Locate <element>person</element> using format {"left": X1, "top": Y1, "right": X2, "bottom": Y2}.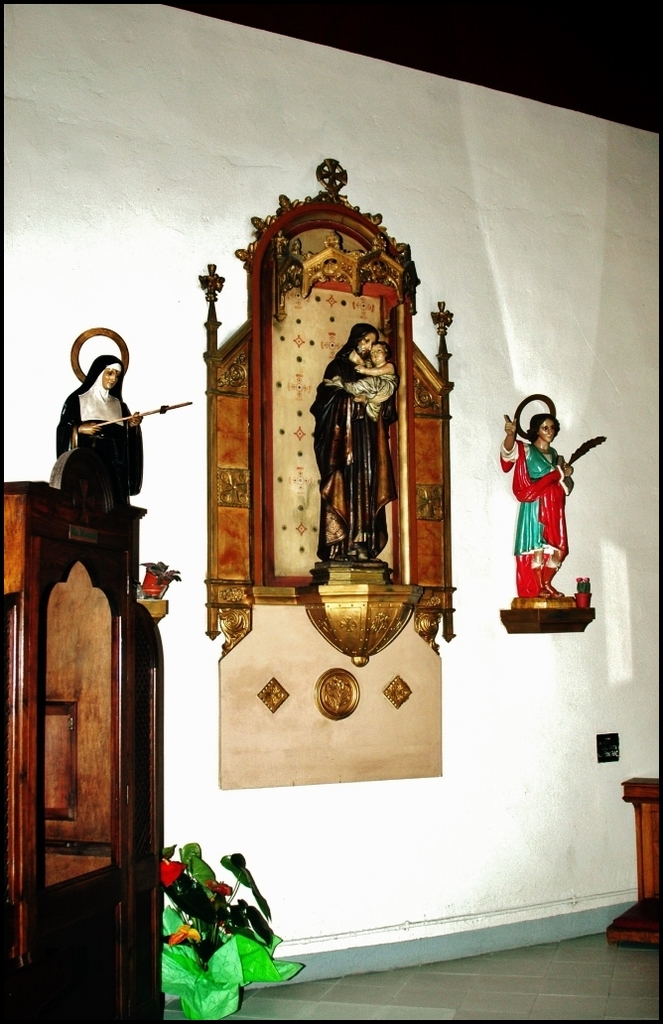
{"left": 56, "top": 354, "right": 145, "bottom": 519}.
